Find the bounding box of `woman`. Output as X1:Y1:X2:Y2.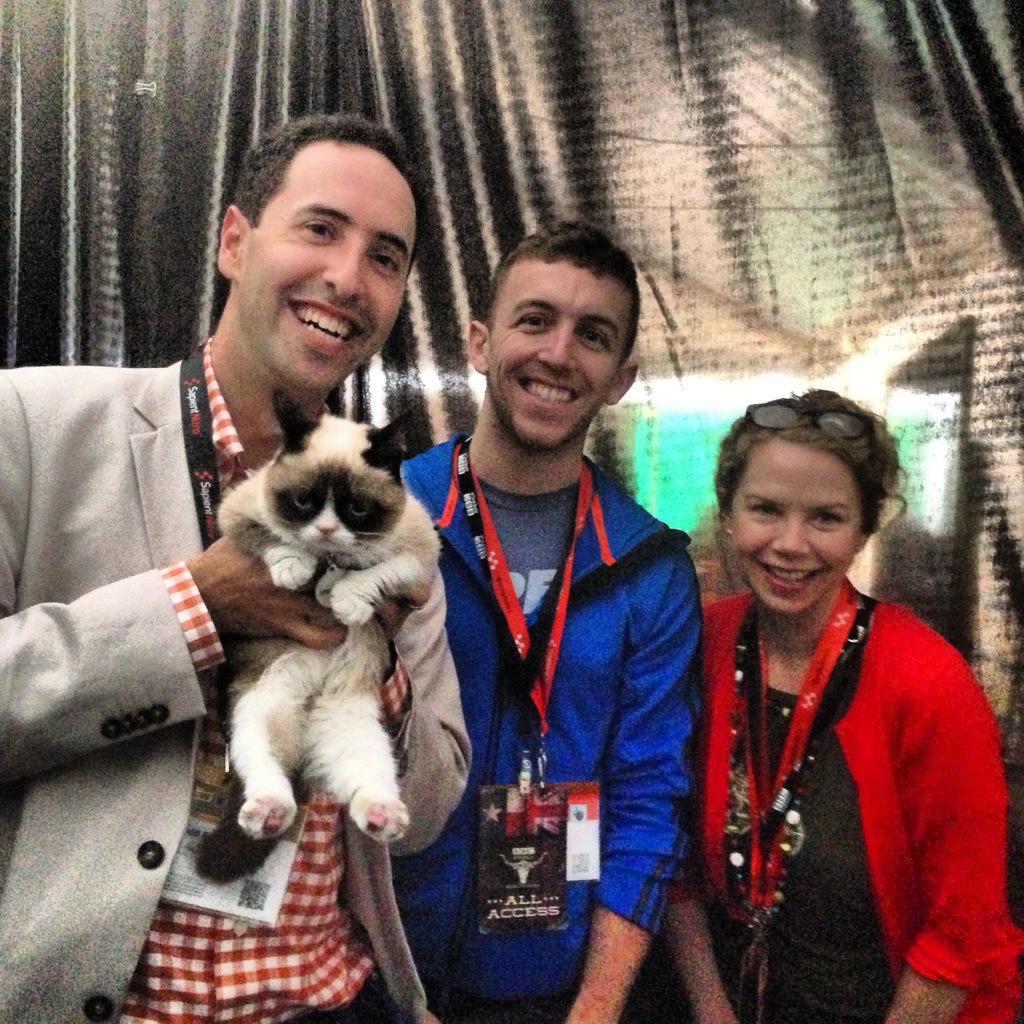
662:353:995:1018.
